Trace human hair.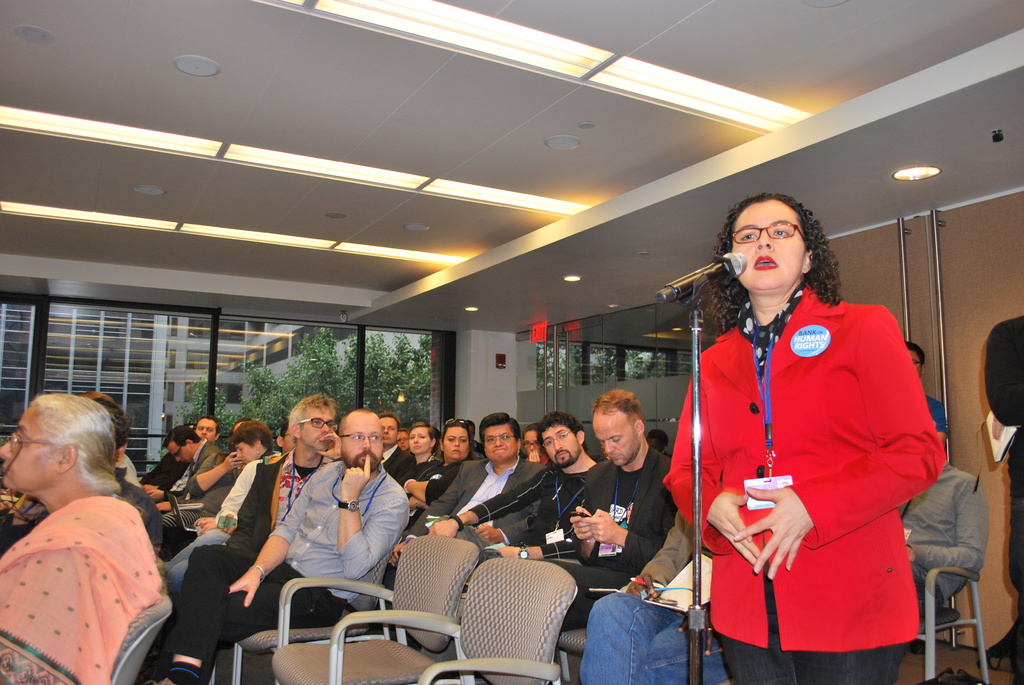
Traced to {"x1": 93, "y1": 388, "x2": 129, "y2": 459}.
